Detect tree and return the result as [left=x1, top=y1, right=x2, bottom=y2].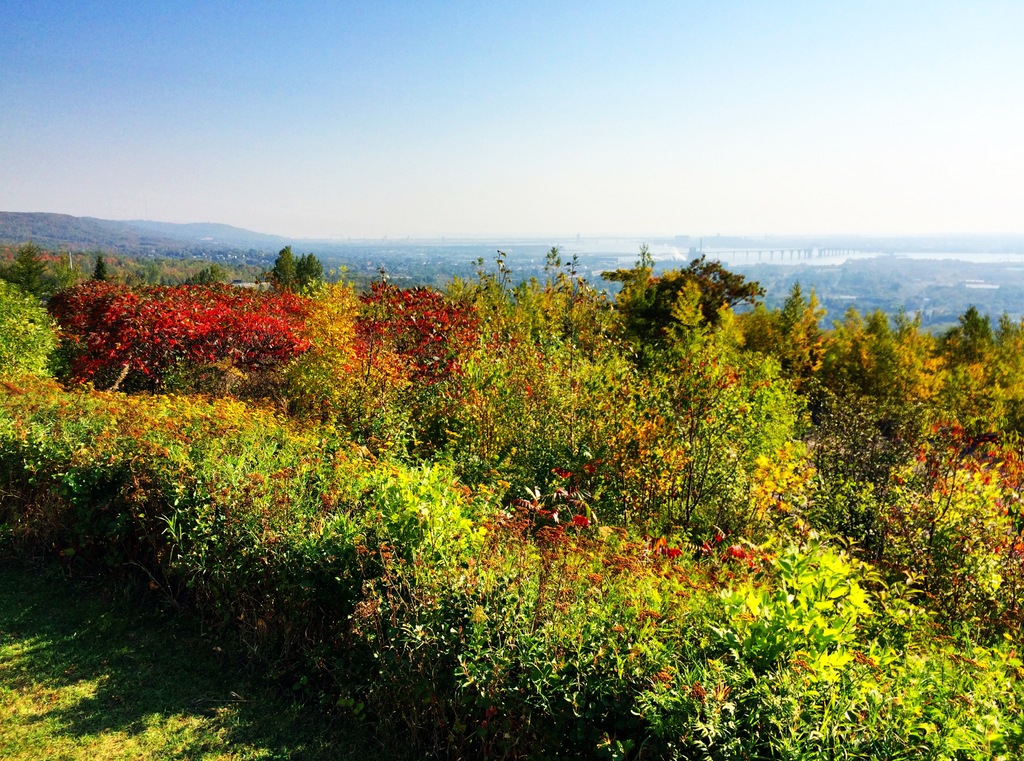
[left=654, top=255, right=759, bottom=342].
